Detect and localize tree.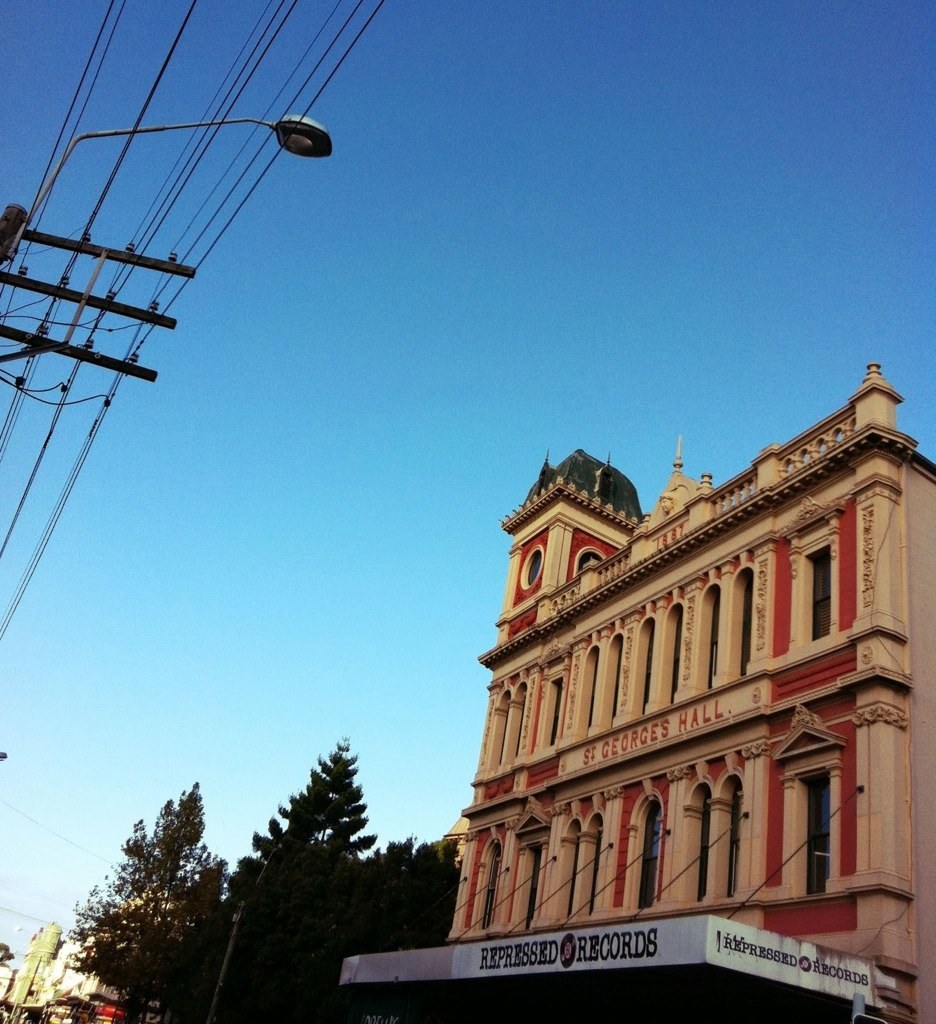
Localized at (224, 737, 464, 1023).
